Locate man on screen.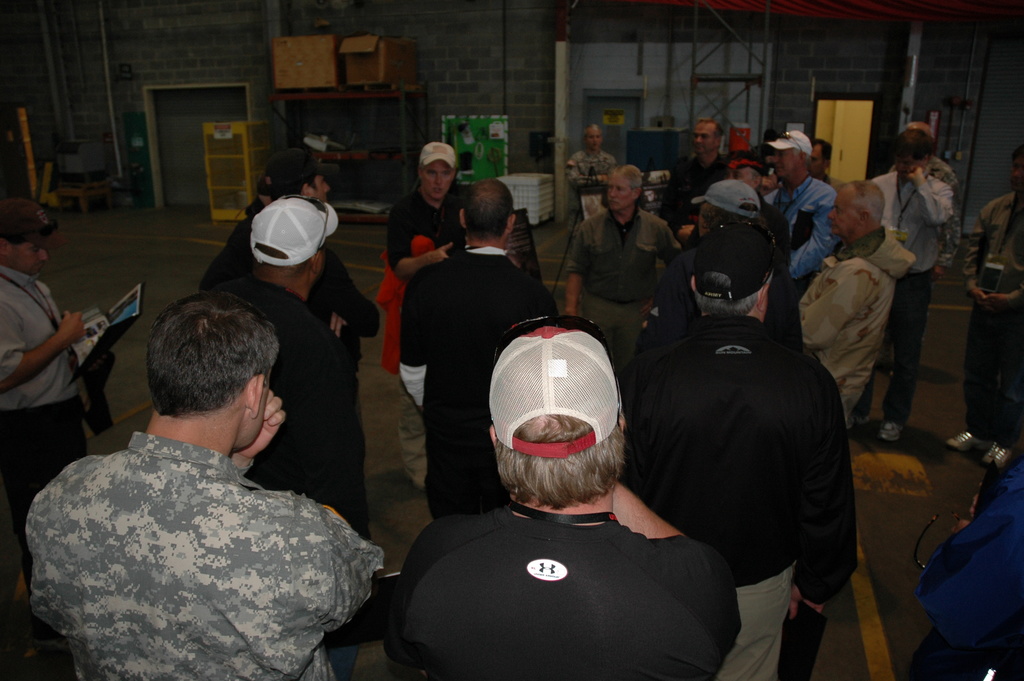
On screen at 618, 222, 872, 669.
